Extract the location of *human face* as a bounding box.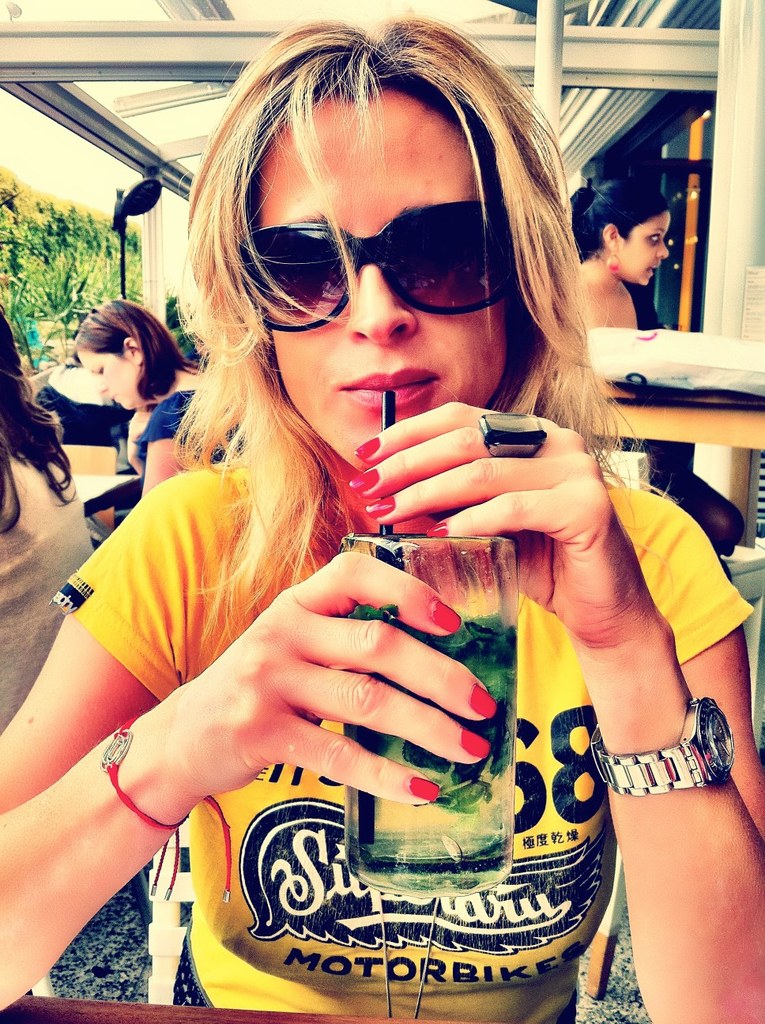
Rect(76, 351, 132, 411).
